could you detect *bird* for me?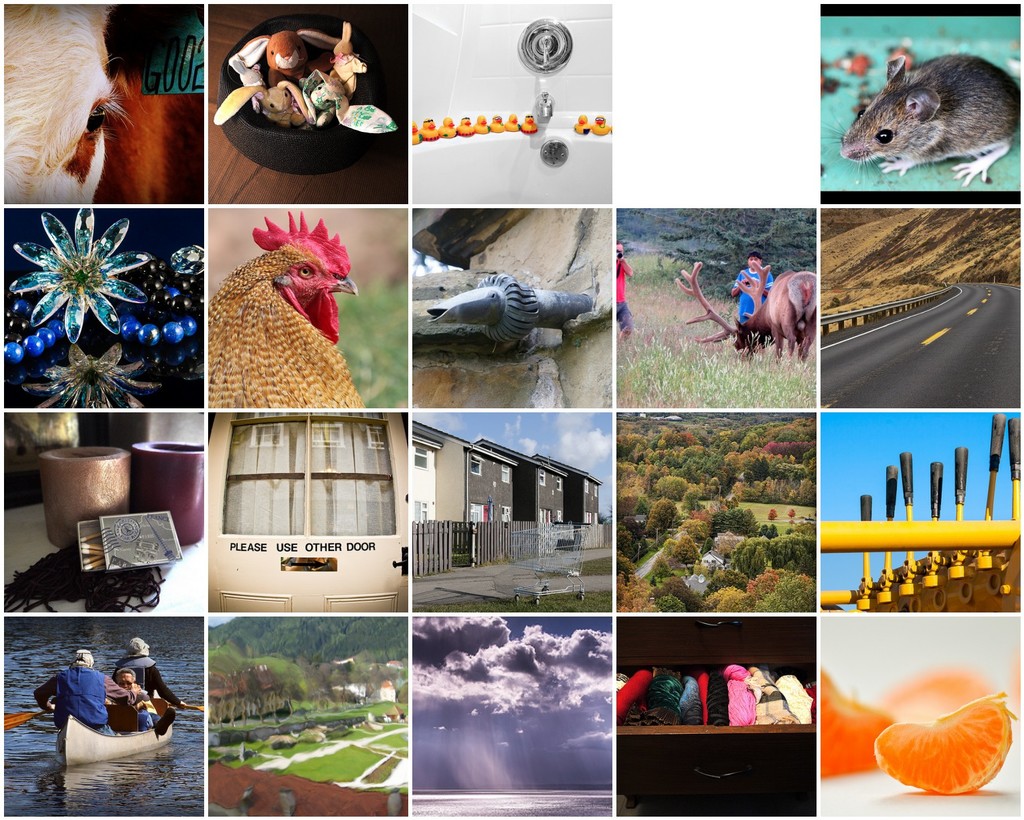
Detection result: region(570, 112, 590, 141).
